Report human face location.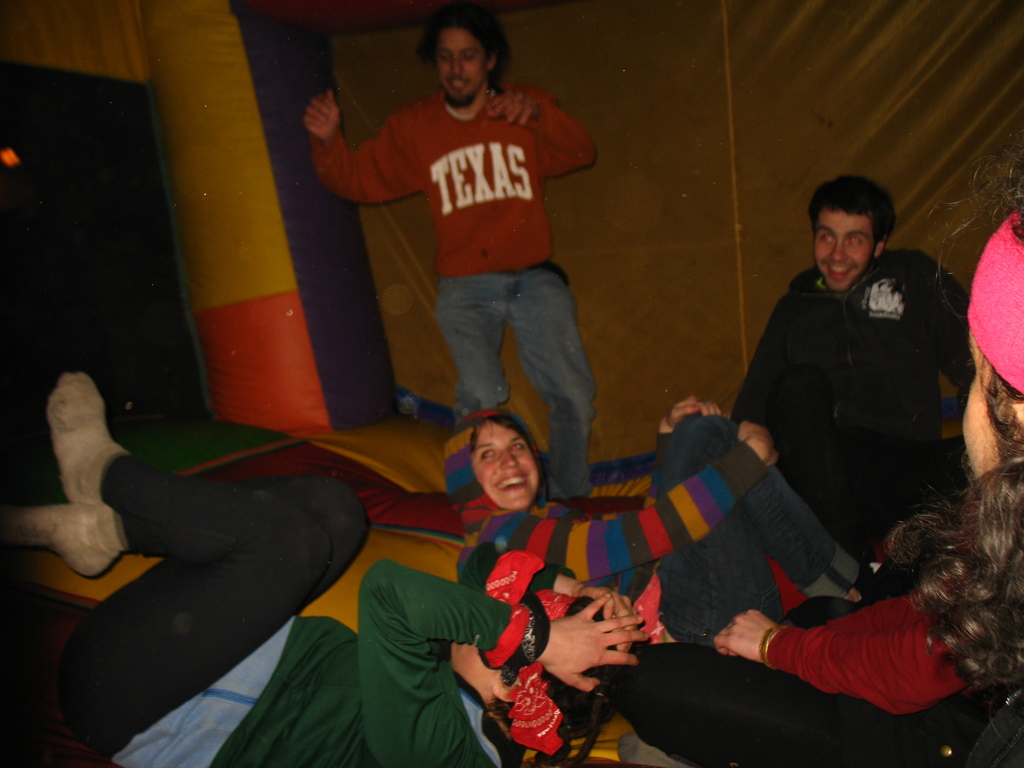
Report: bbox=(810, 204, 874, 285).
